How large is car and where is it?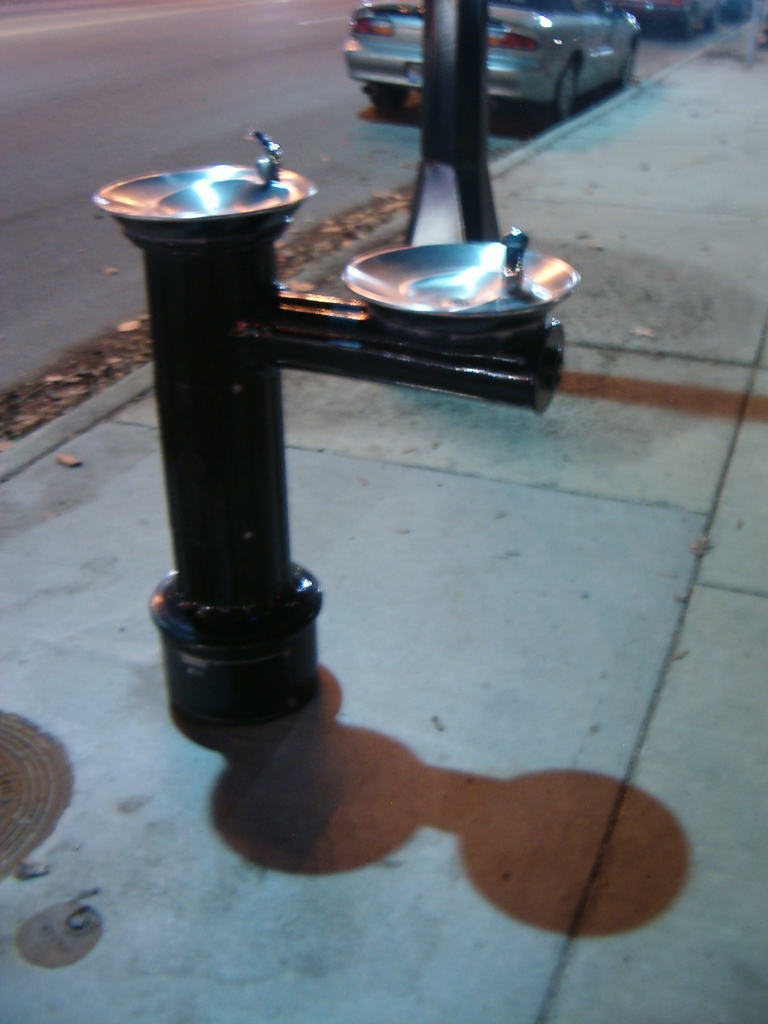
Bounding box: Rect(727, 0, 755, 17).
